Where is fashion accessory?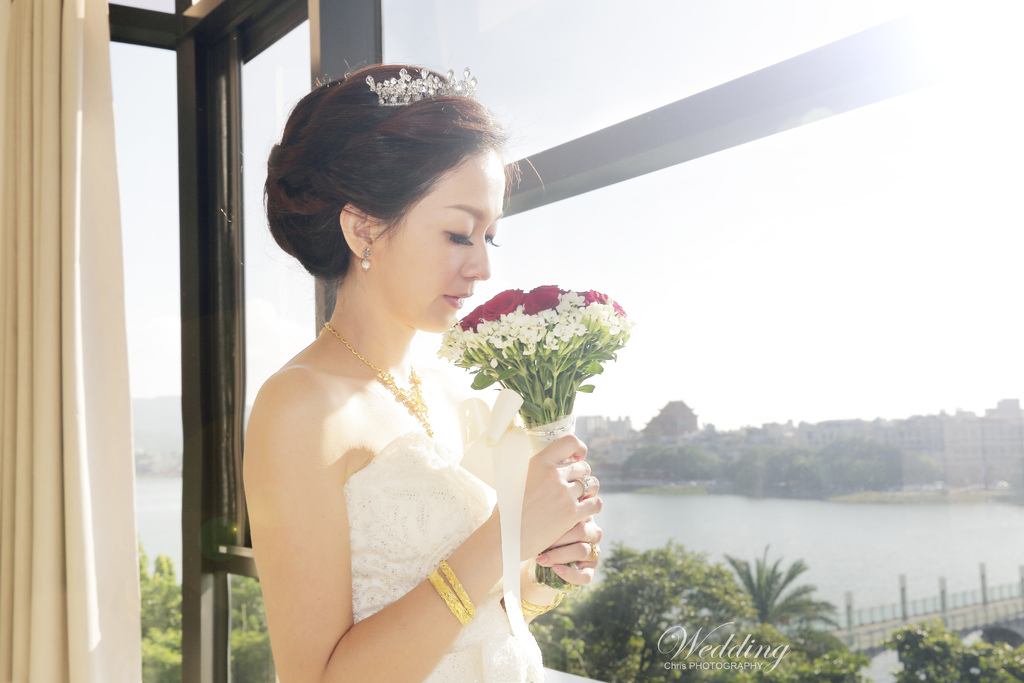
[left=424, top=575, right=468, bottom=627].
